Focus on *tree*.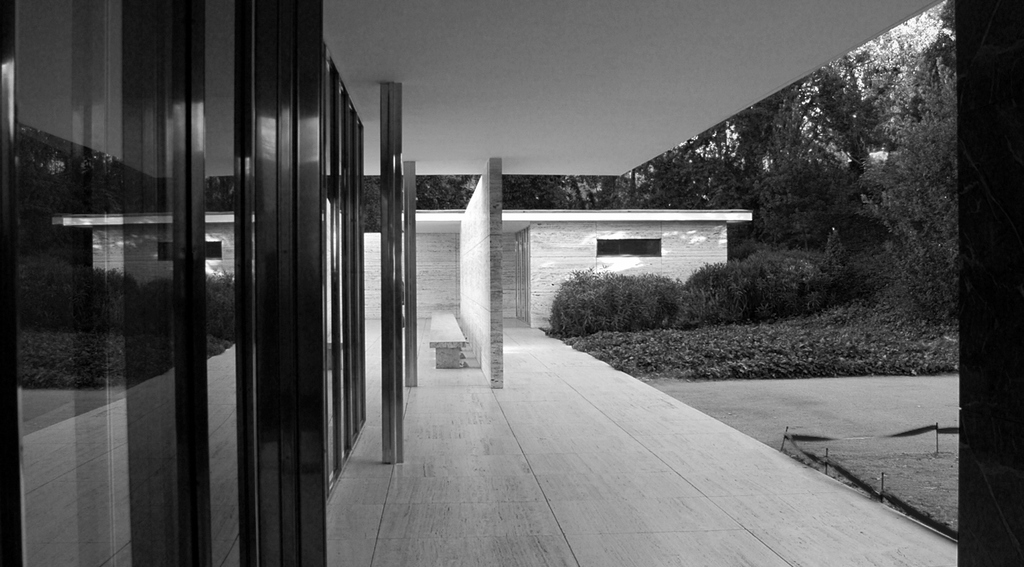
Focused at <region>866, 56, 959, 337</region>.
